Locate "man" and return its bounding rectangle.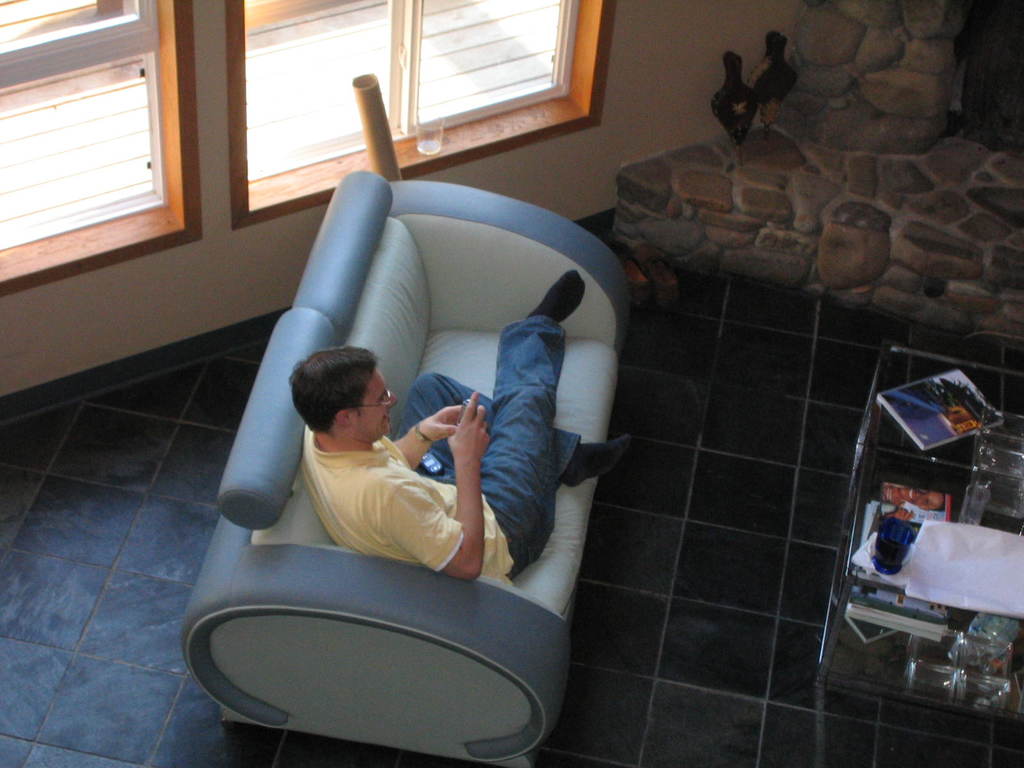
(287, 267, 642, 577).
